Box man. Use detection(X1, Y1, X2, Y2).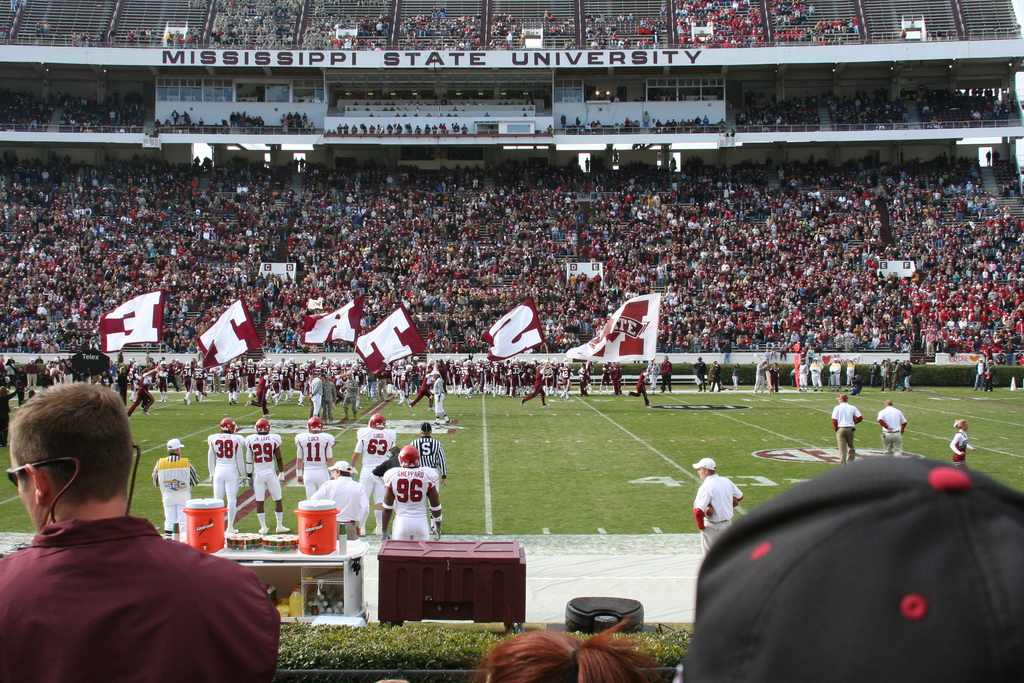
detection(0, 393, 271, 675).
